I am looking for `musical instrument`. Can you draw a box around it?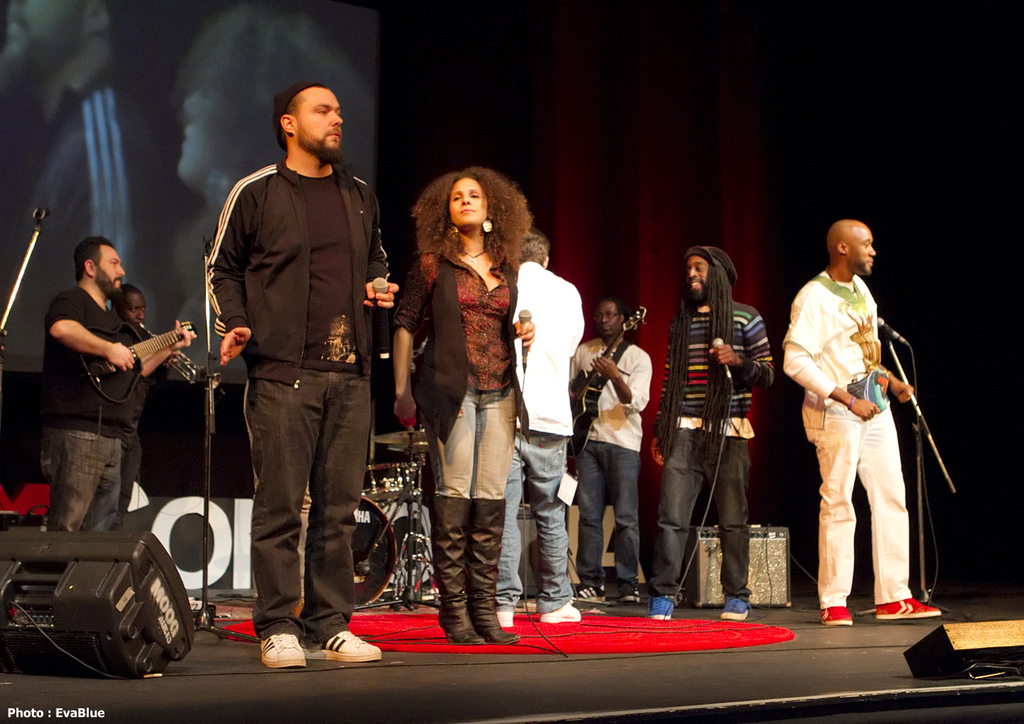
Sure, the bounding box is <box>71,314,199,405</box>.
